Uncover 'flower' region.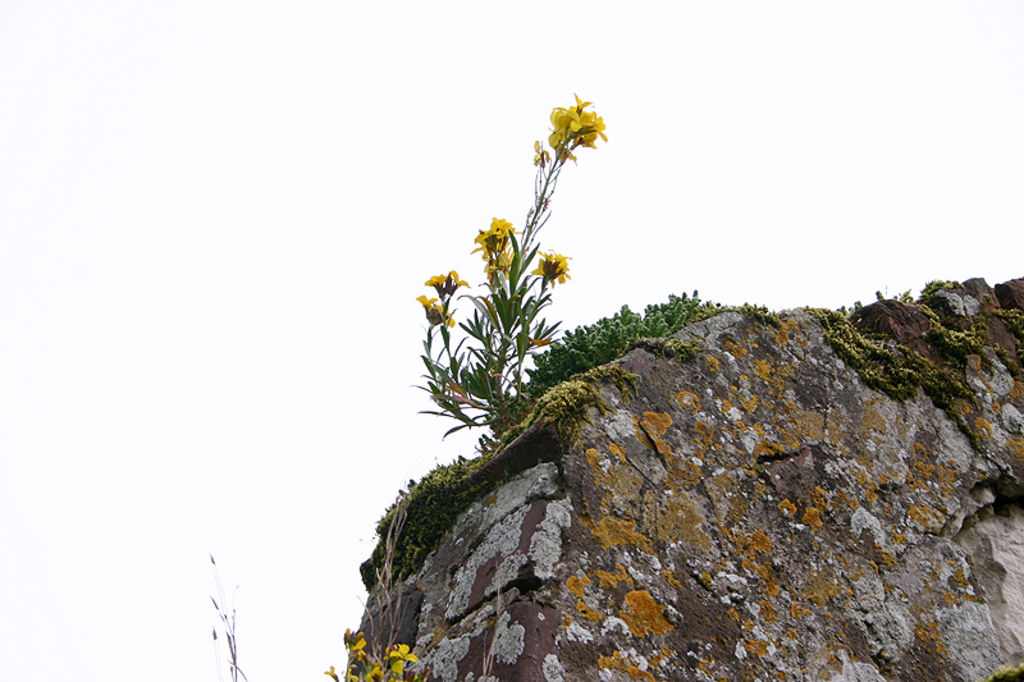
Uncovered: bbox=(436, 305, 454, 324).
